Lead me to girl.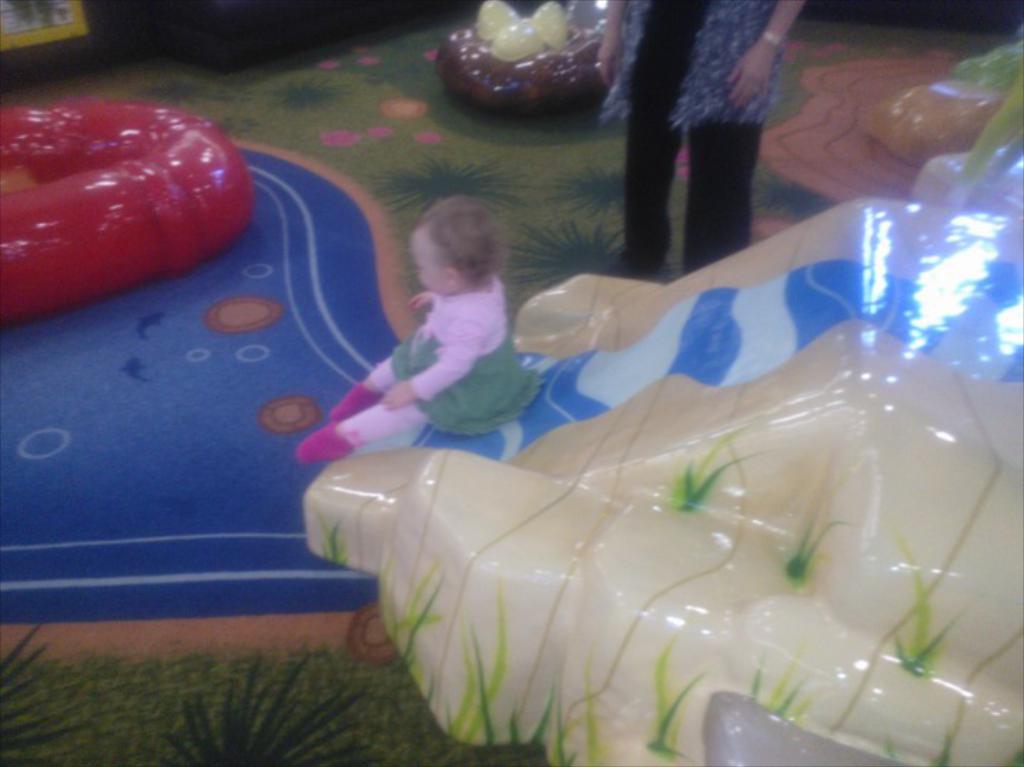
Lead to {"left": 318, "top": 175, "right": 562, "bottom": 476}.
